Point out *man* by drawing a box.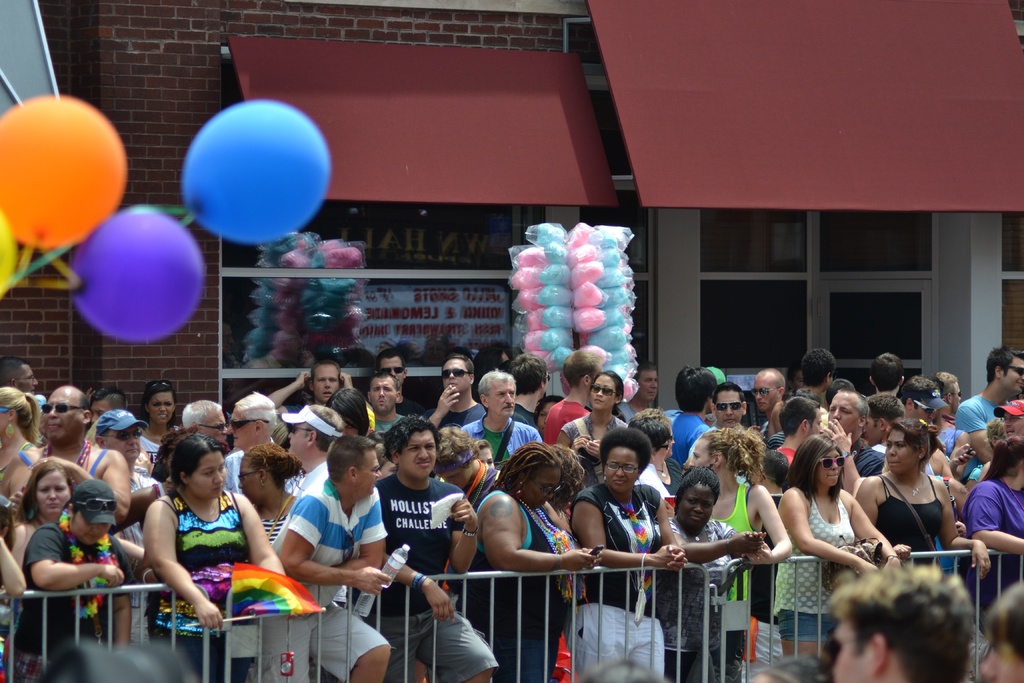
bbox=(342, 416, 501, 682).
